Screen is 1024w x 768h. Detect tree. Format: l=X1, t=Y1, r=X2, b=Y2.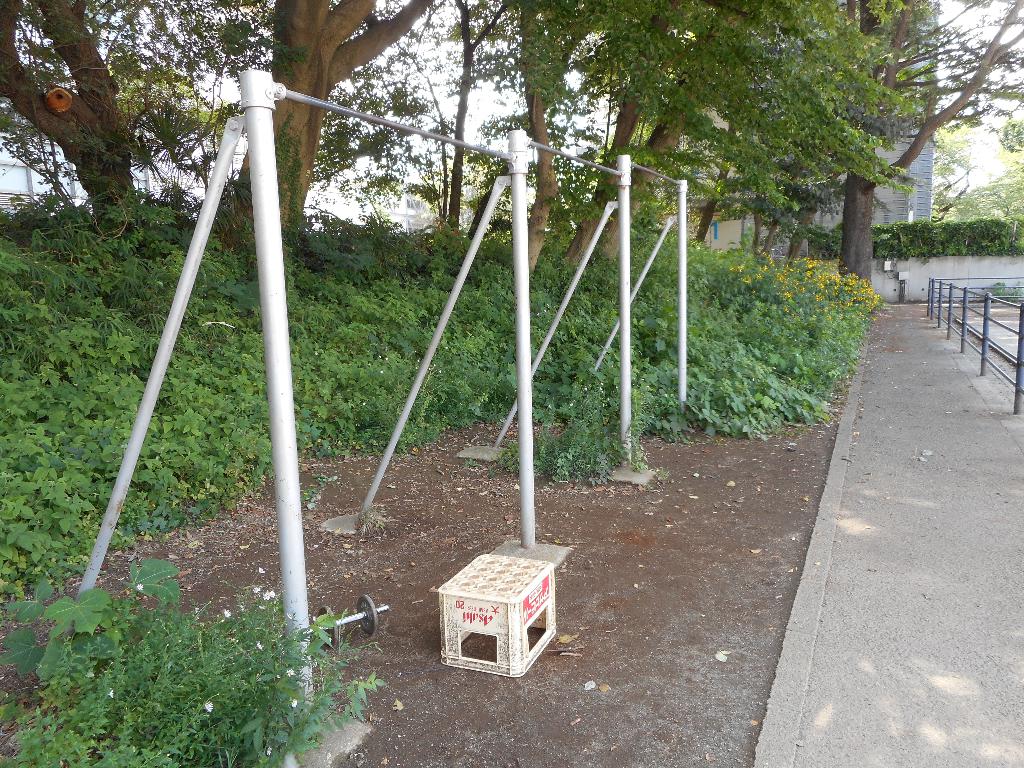
l=948, t=0, r=1023, b=259.
